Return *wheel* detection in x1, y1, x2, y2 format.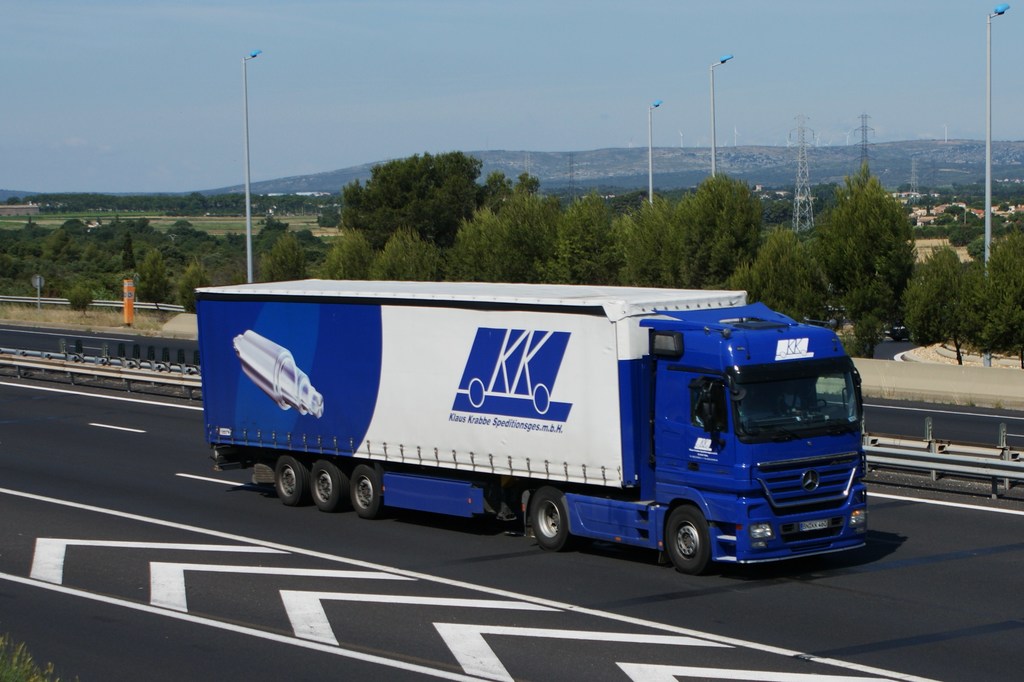
315, 461, 348, 508.
